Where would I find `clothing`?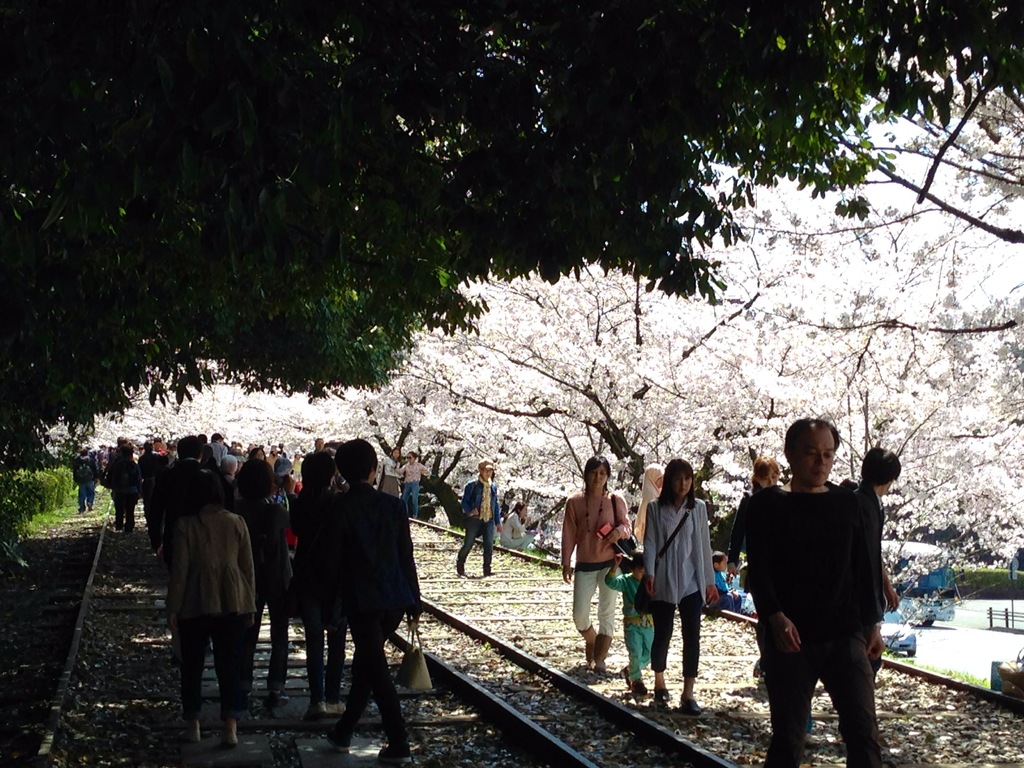
At 746/460/894/742.
